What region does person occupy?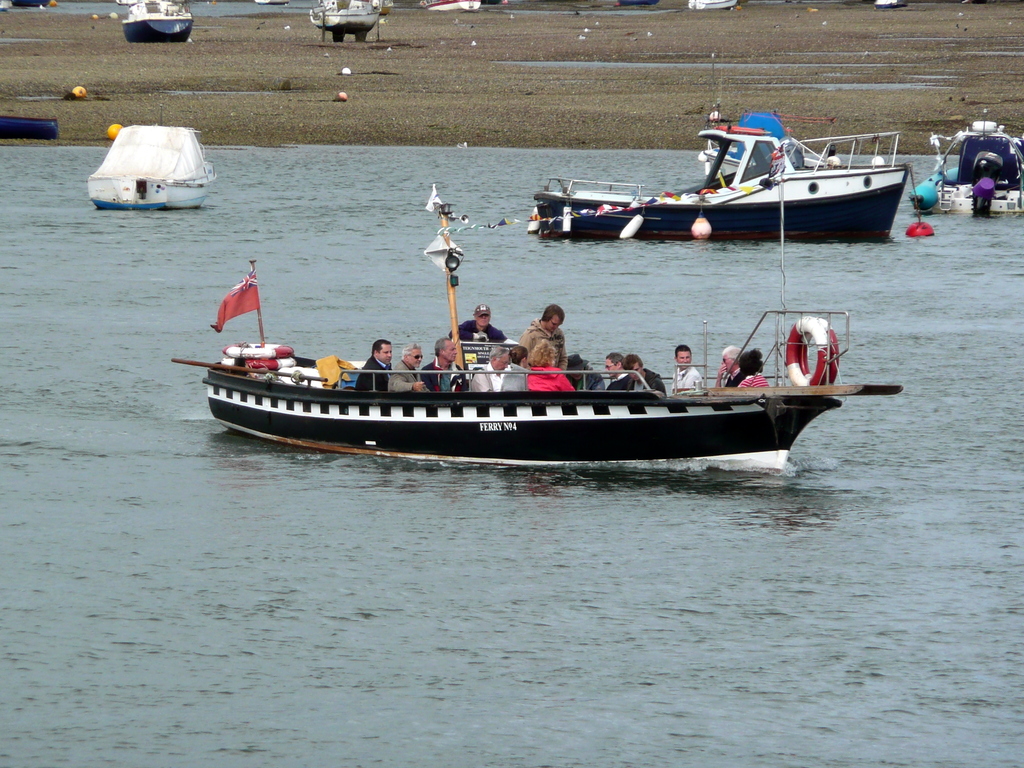
box=[511, 303, 569, 372].
